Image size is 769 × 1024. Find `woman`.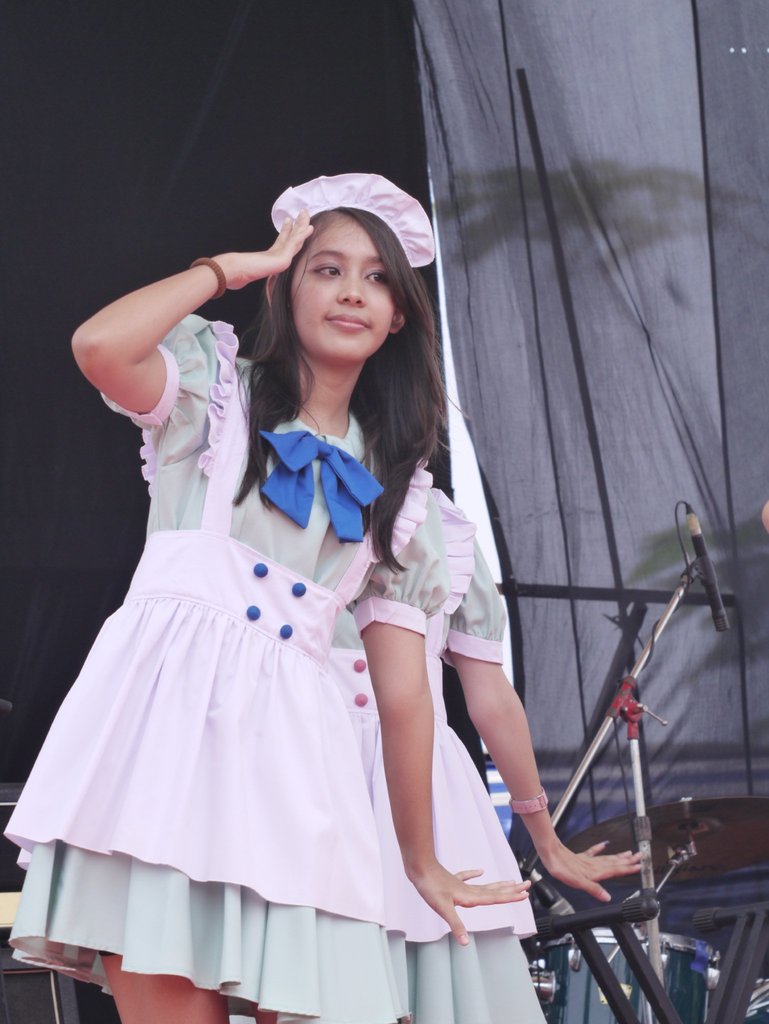
x1=38 y1=154 x2=592 y2=1017.
